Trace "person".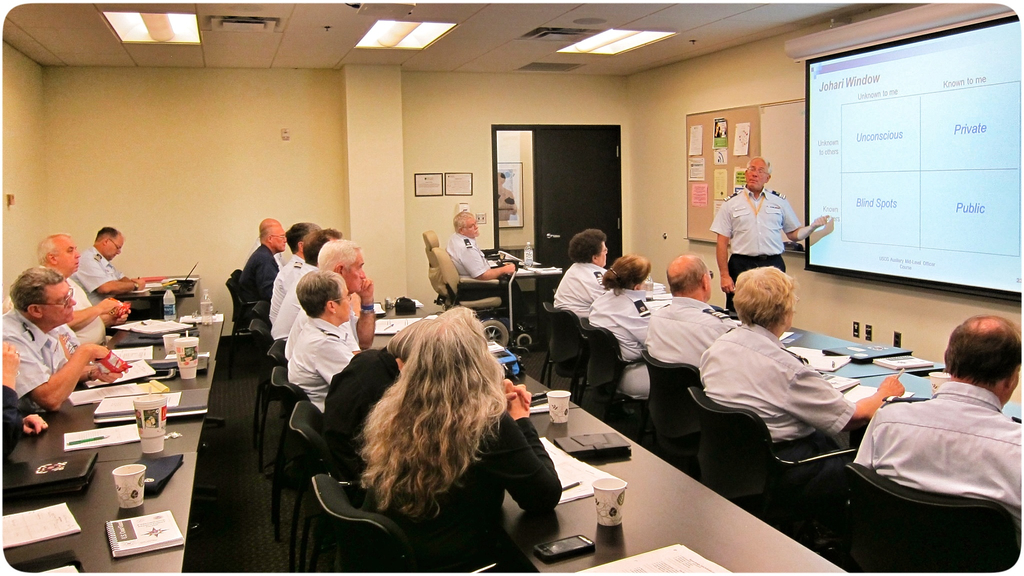
Traced to <box>288,239,380,348</box>.
